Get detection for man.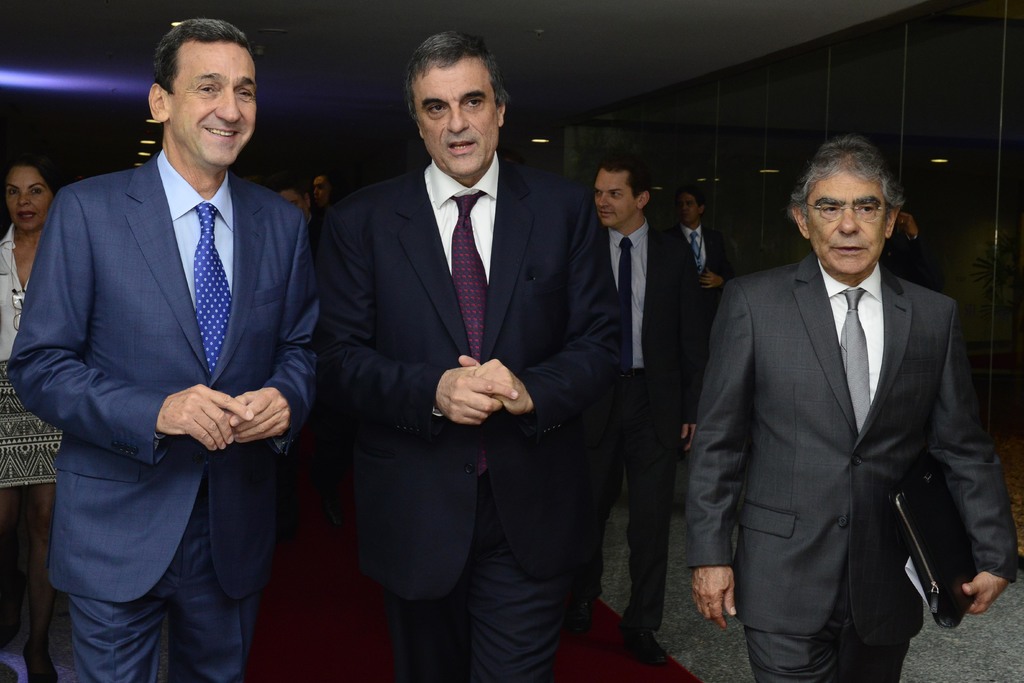
Detection: {"left": 712, "top": 118, "right": 1015, "bottom": 682}.
